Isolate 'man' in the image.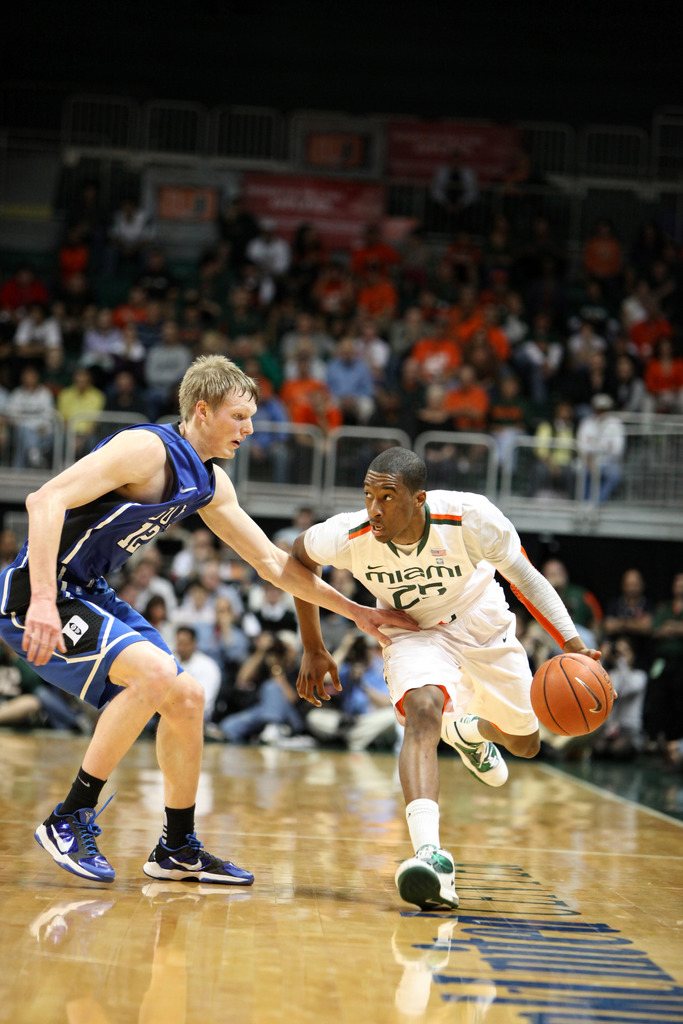
Isolated region: box(0, 351, 422, 886).
